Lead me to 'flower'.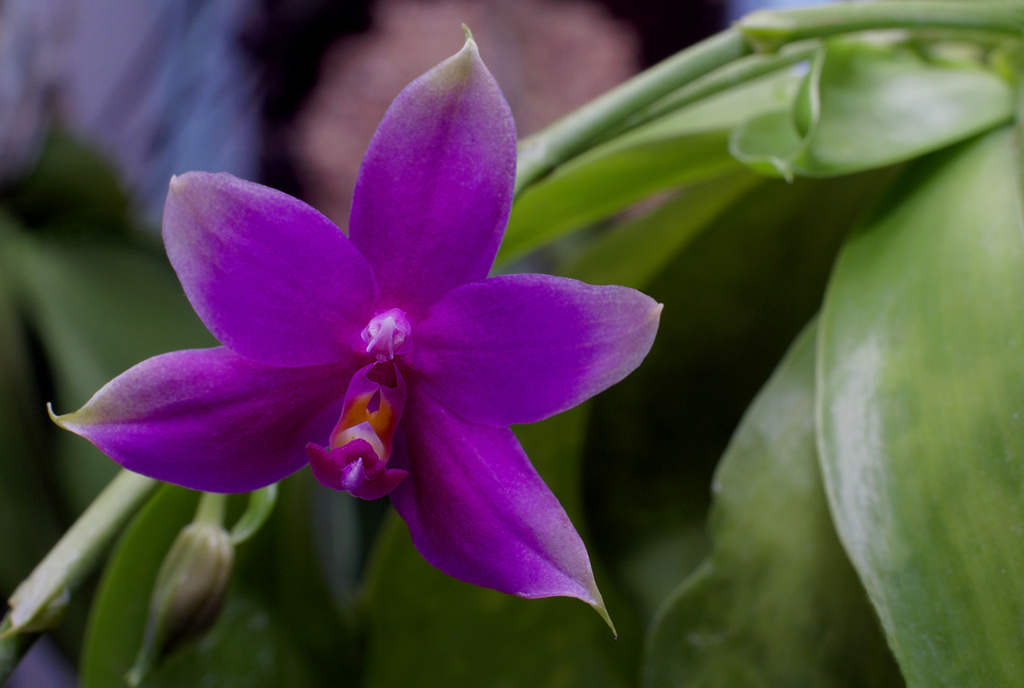
Lead to bbox(79, 71, 636, 610).
